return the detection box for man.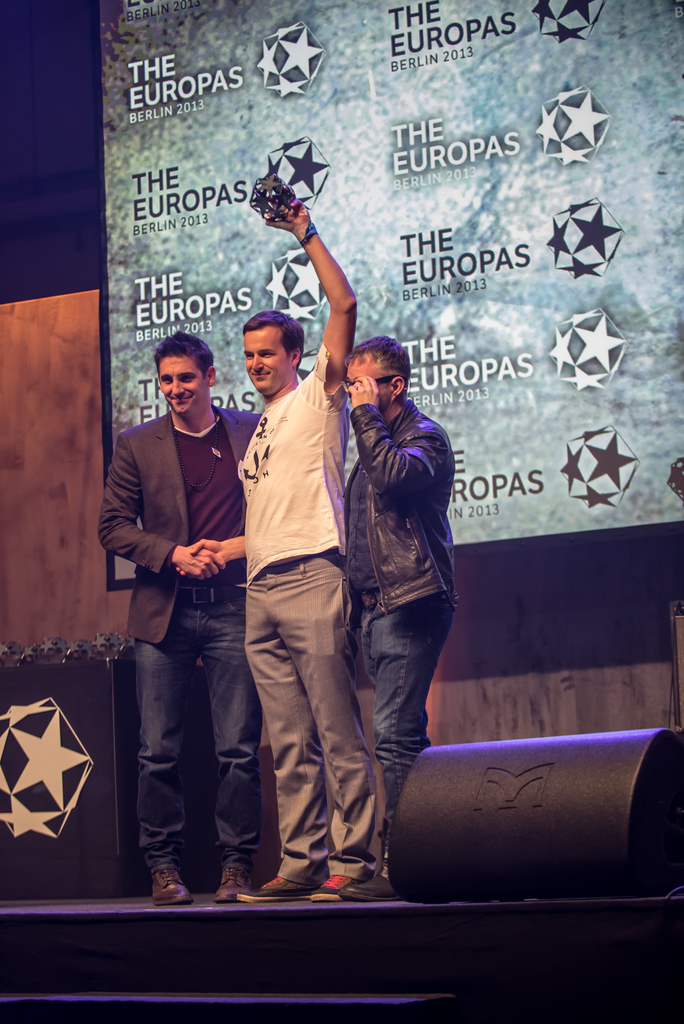
bbox=(175, 193, 361, 902).
